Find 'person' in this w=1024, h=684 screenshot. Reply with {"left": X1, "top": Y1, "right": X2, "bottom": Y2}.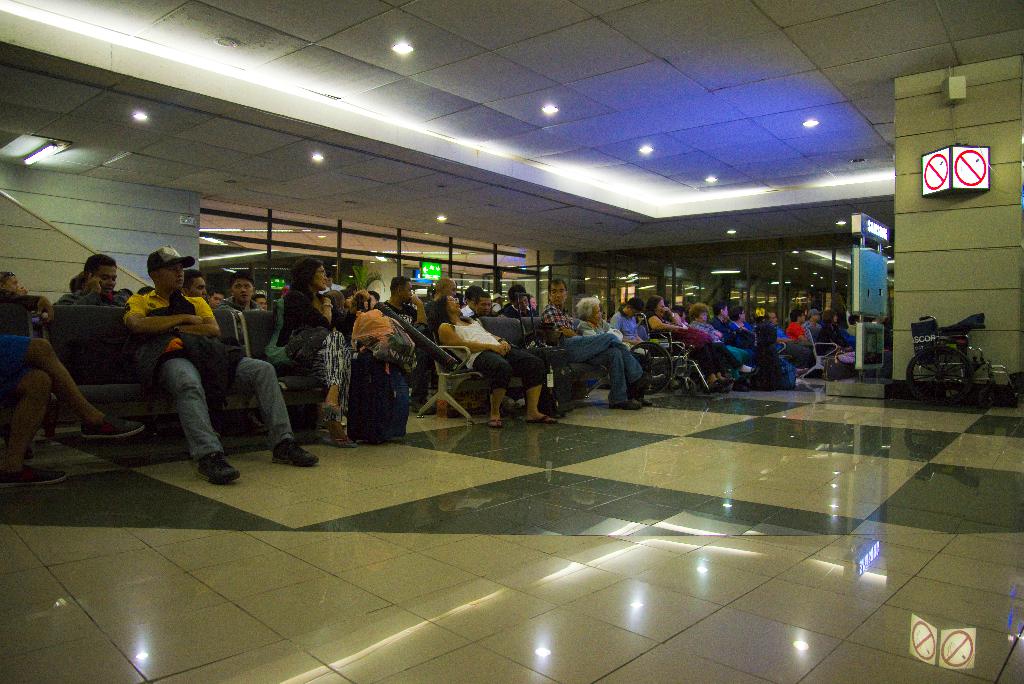
{"left": 700, "top": 303, "right": 756, "bottom": 386}.
